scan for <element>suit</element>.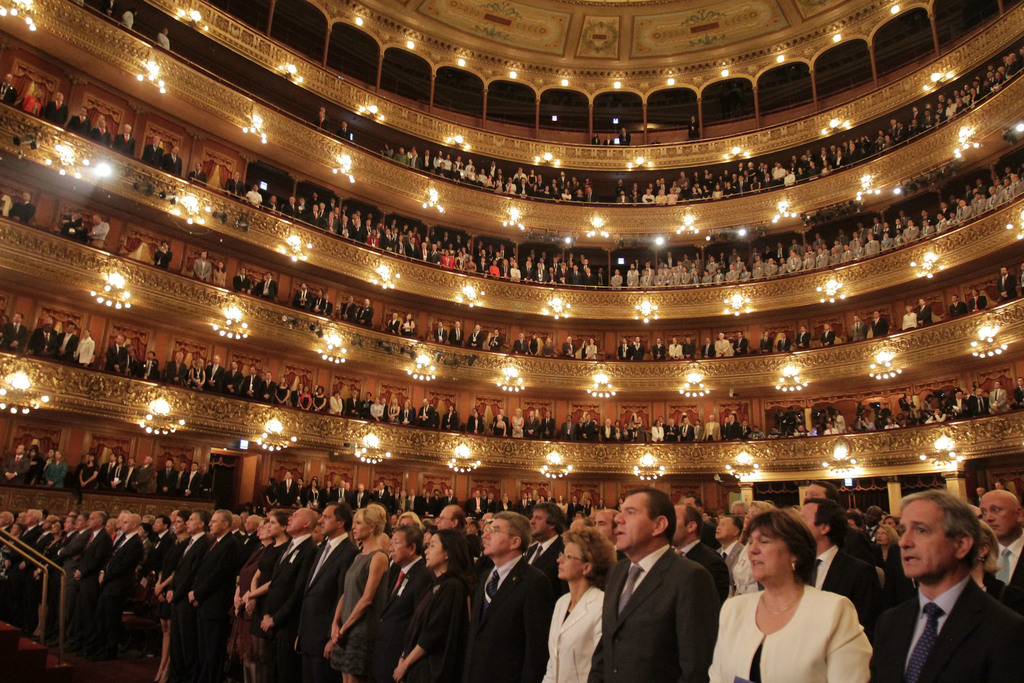
Scan result: <box>161,151,184,179</box>.
